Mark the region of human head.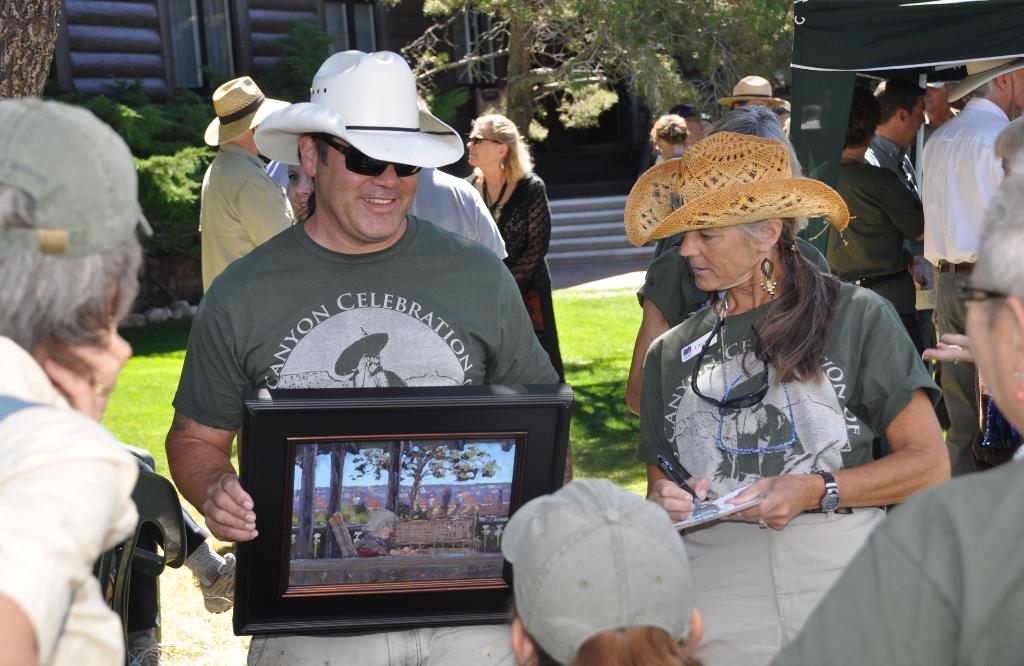
Region: bbox(0, 98, 141, 359).
